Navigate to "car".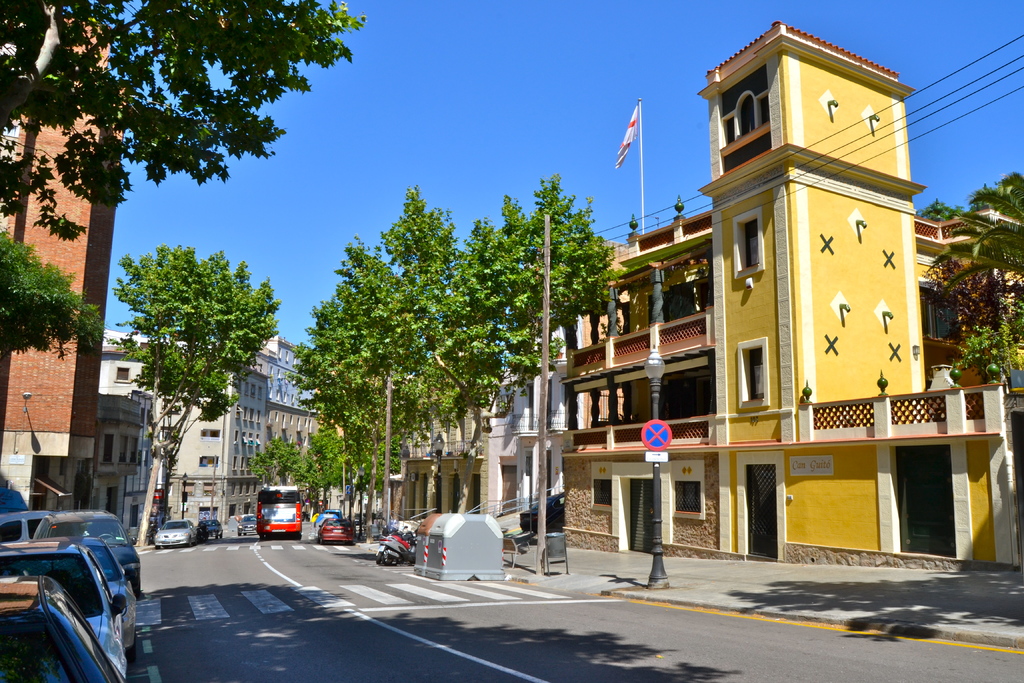
Navigation target: 35,509,140,593.
